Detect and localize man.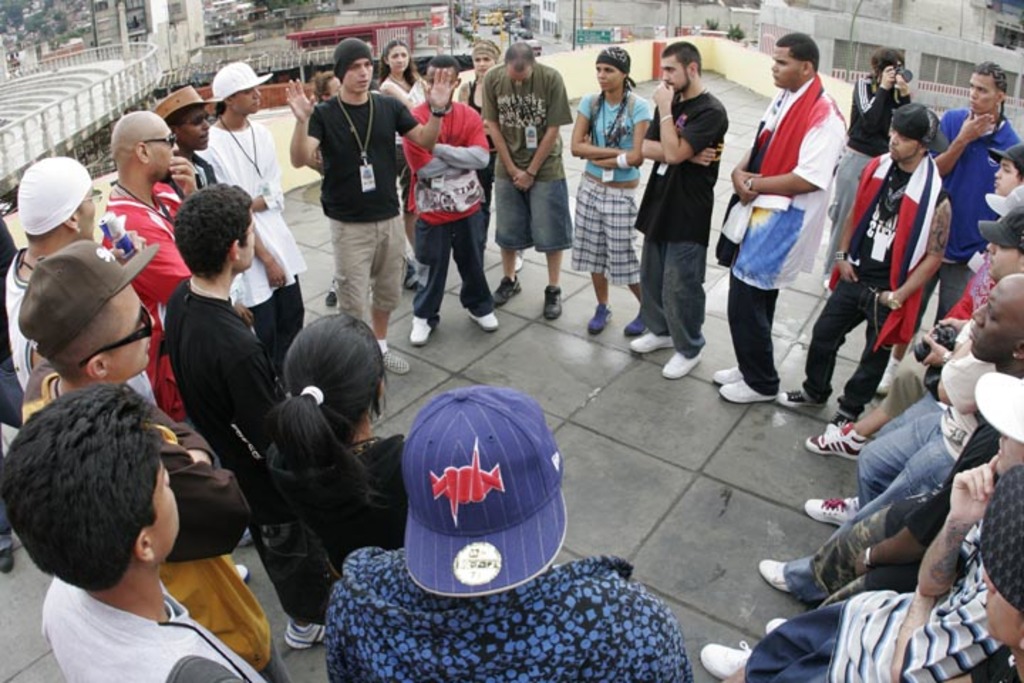
Localized at <bbox>700, 376, 1023, 682</bbox>.
